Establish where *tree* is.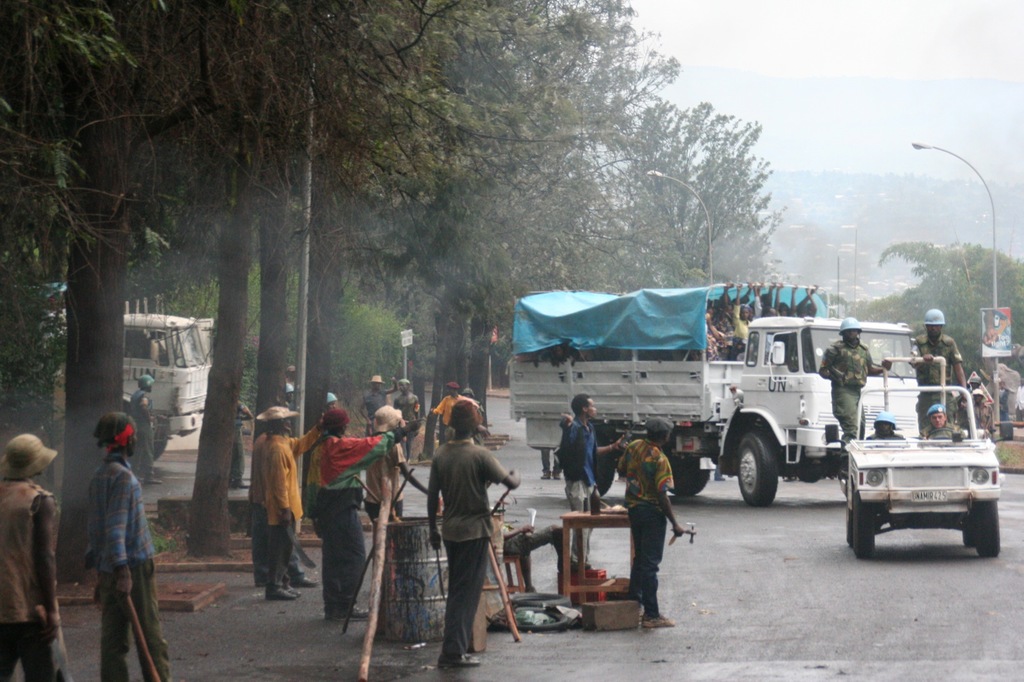
Established at 836:241:1023:424.
